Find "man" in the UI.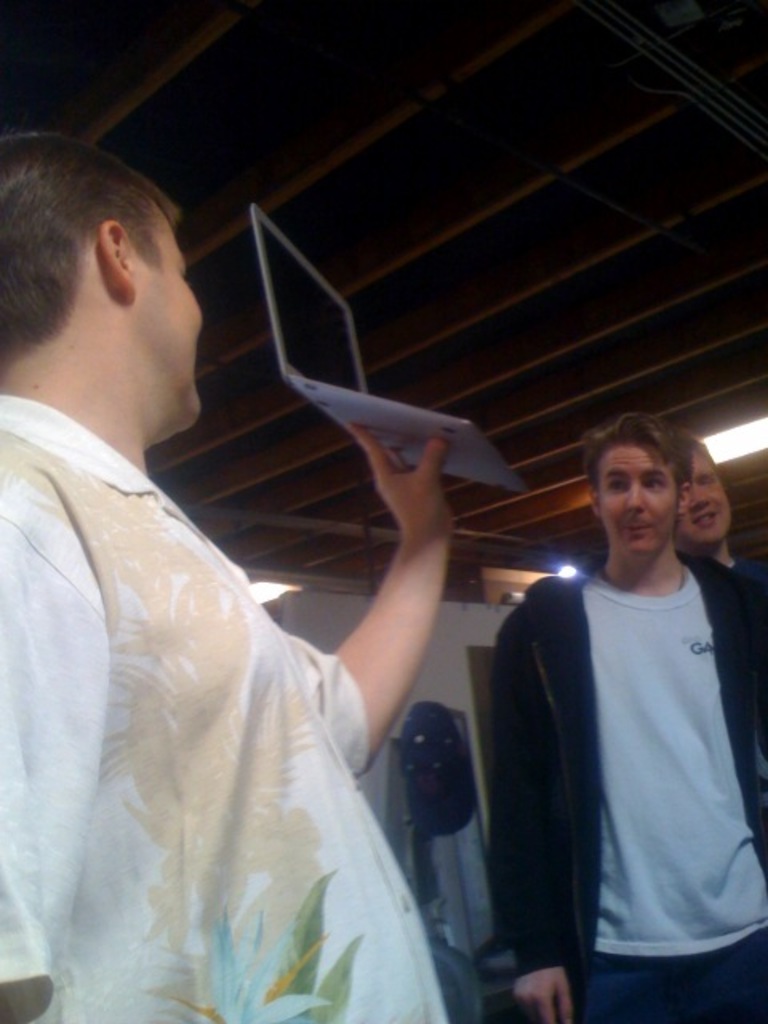
UI element at (x1=483, y1=400, x2=766, y2=997).
